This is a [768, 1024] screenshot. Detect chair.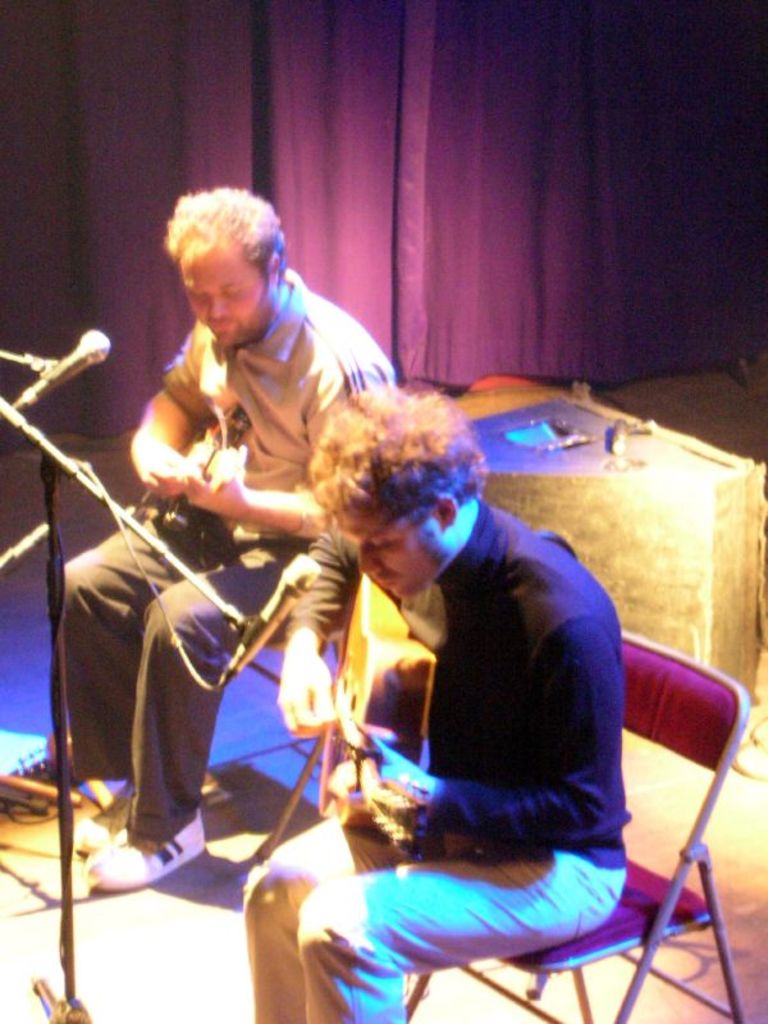
Rect(195, 607, 394, 860).
